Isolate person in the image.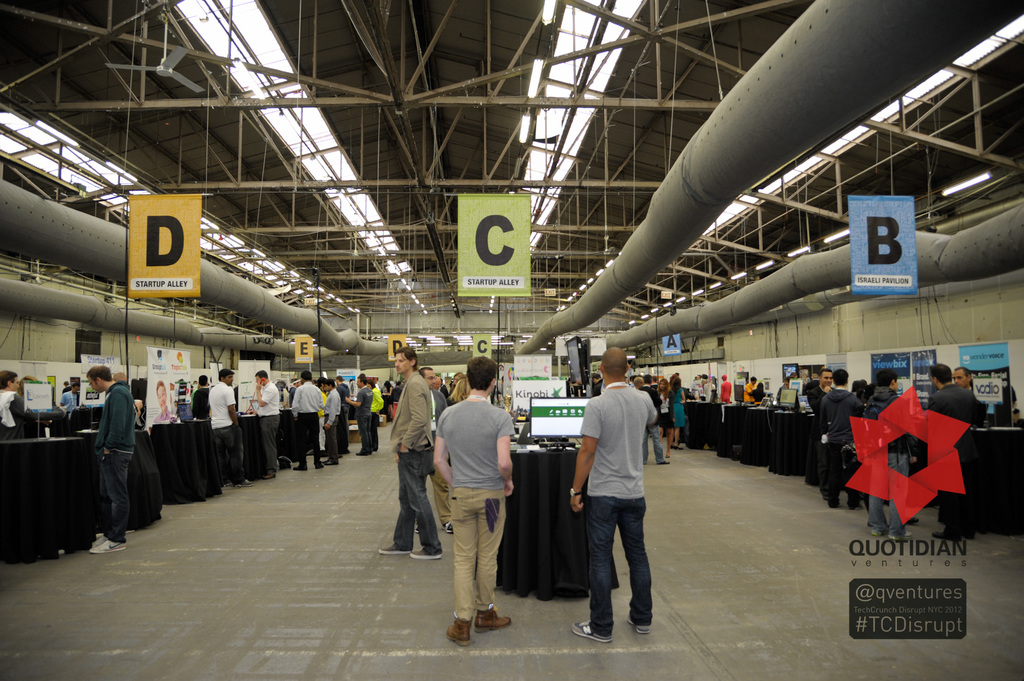
Isolated region: [250,369,278,479].
